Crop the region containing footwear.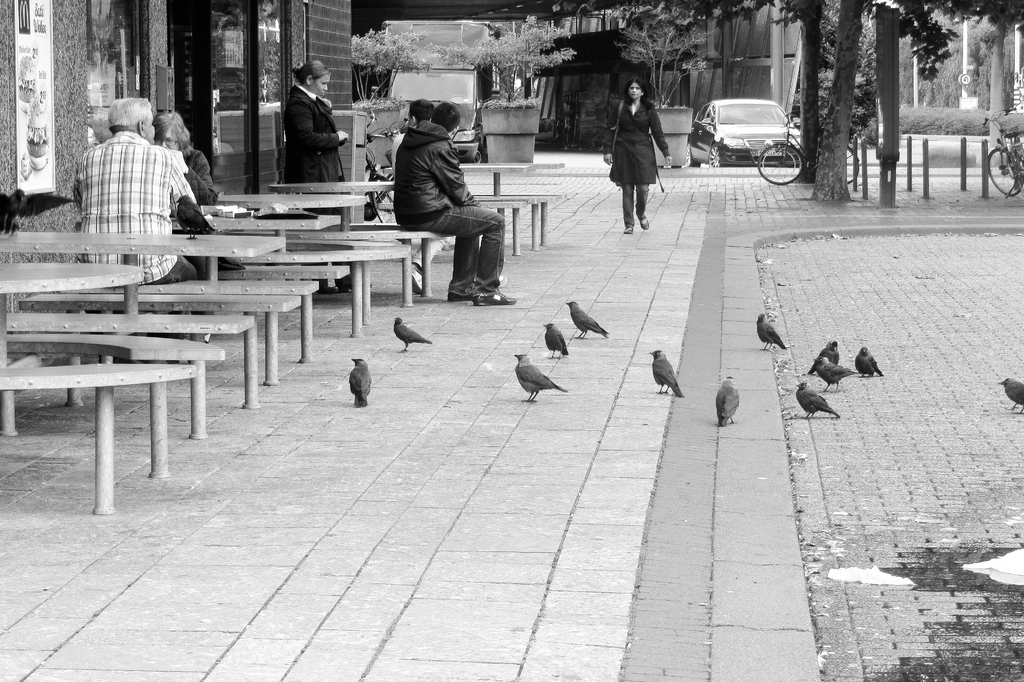
Crop region: region(636, 213, 650, 229).
